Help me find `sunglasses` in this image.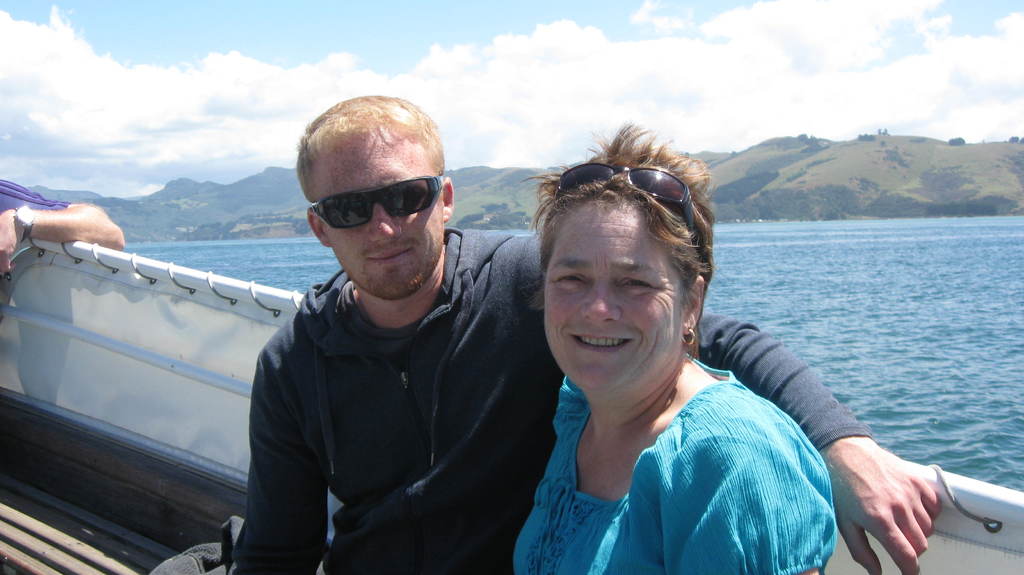
Found it: [556, 159, 694, 236].
